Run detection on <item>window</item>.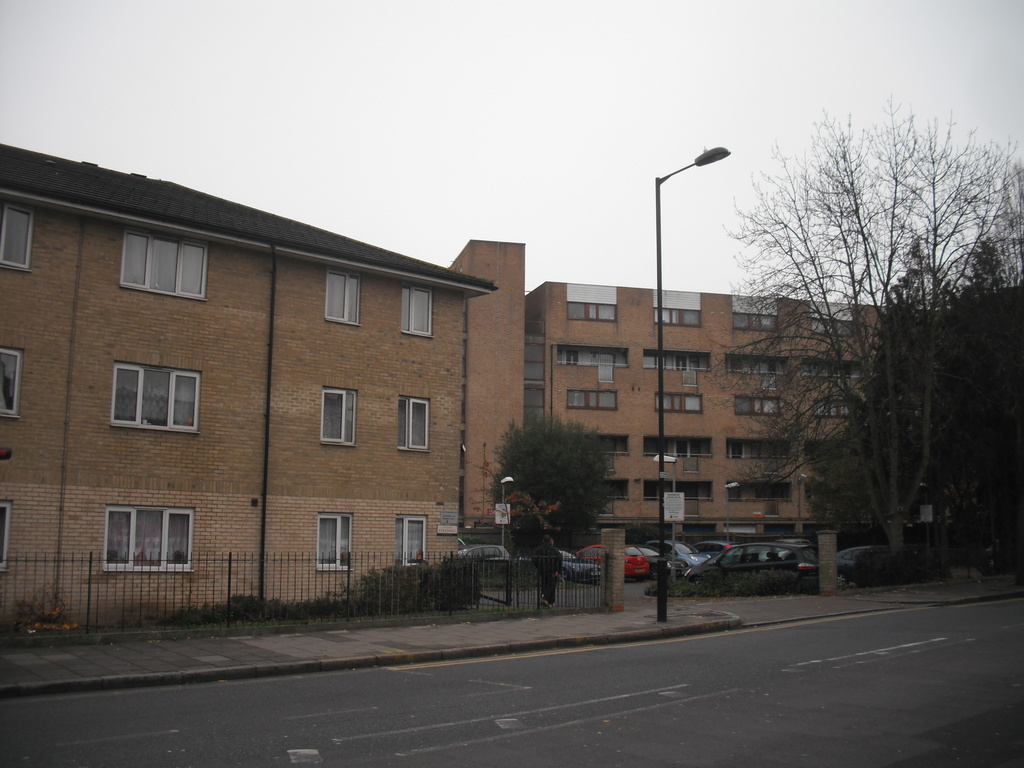
Result: l=397, t=517, r=426, b=564.
